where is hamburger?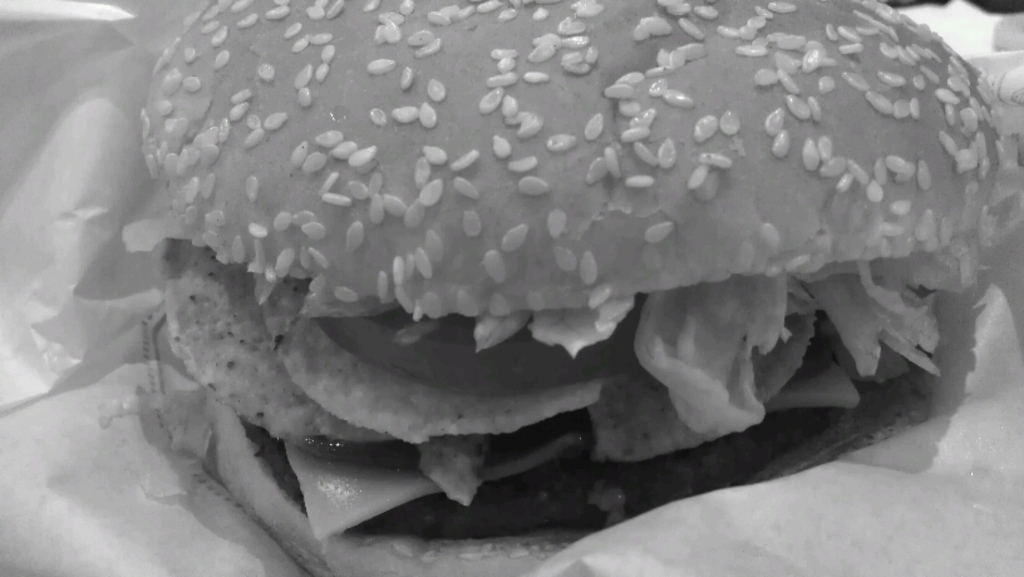
[118,0,1005,576].
